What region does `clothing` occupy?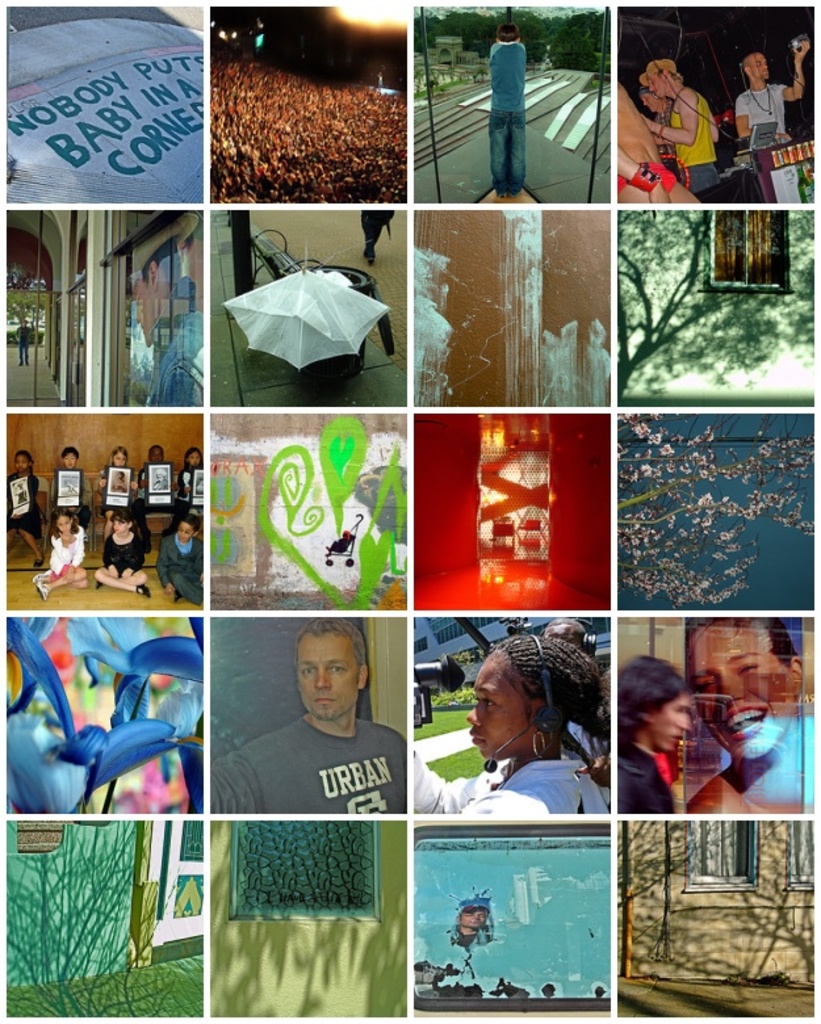
416, 747, 604, 815.
